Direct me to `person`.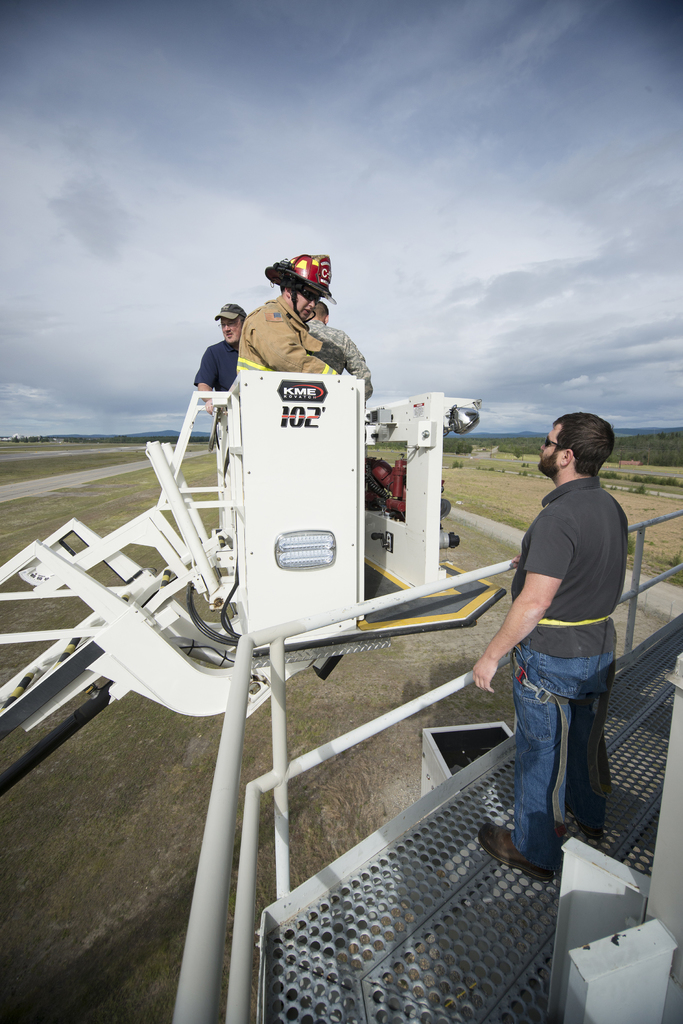
Direction: Rect(234, 246, 353, 381).
